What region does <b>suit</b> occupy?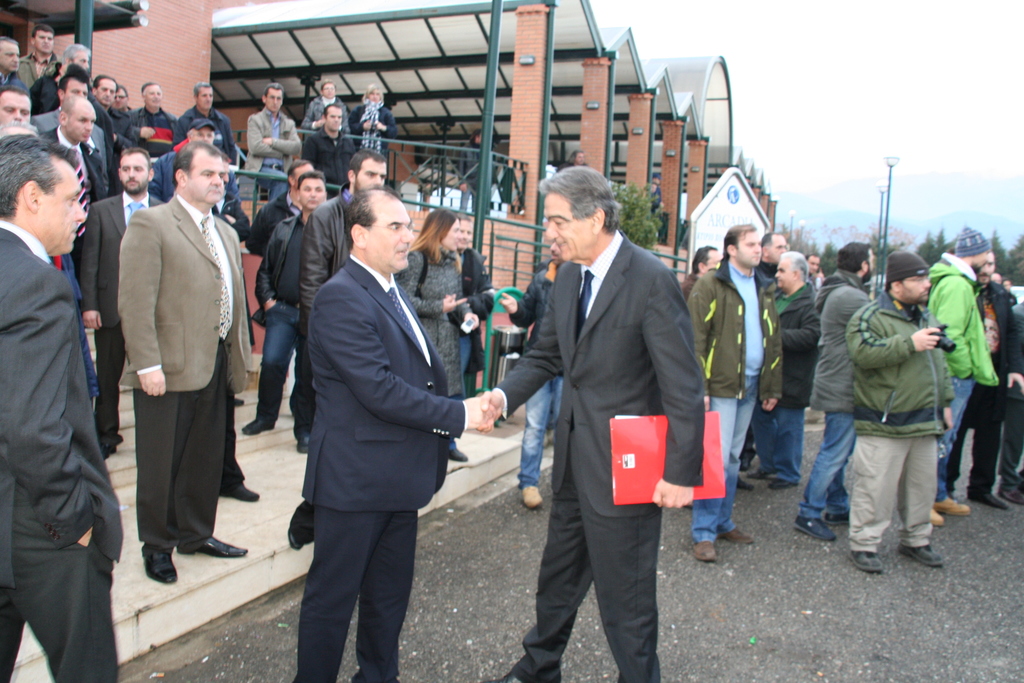
<bbox>77, 189, 172, 462</bbox>.
